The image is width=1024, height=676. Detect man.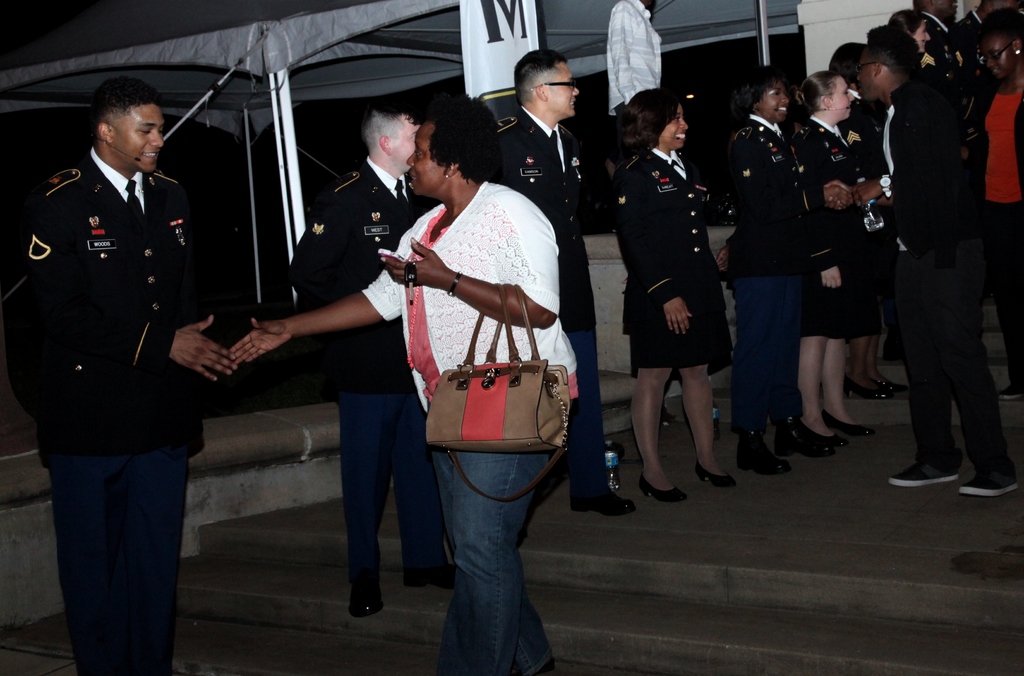
Detection: crop(492, 50, 636, 517).
